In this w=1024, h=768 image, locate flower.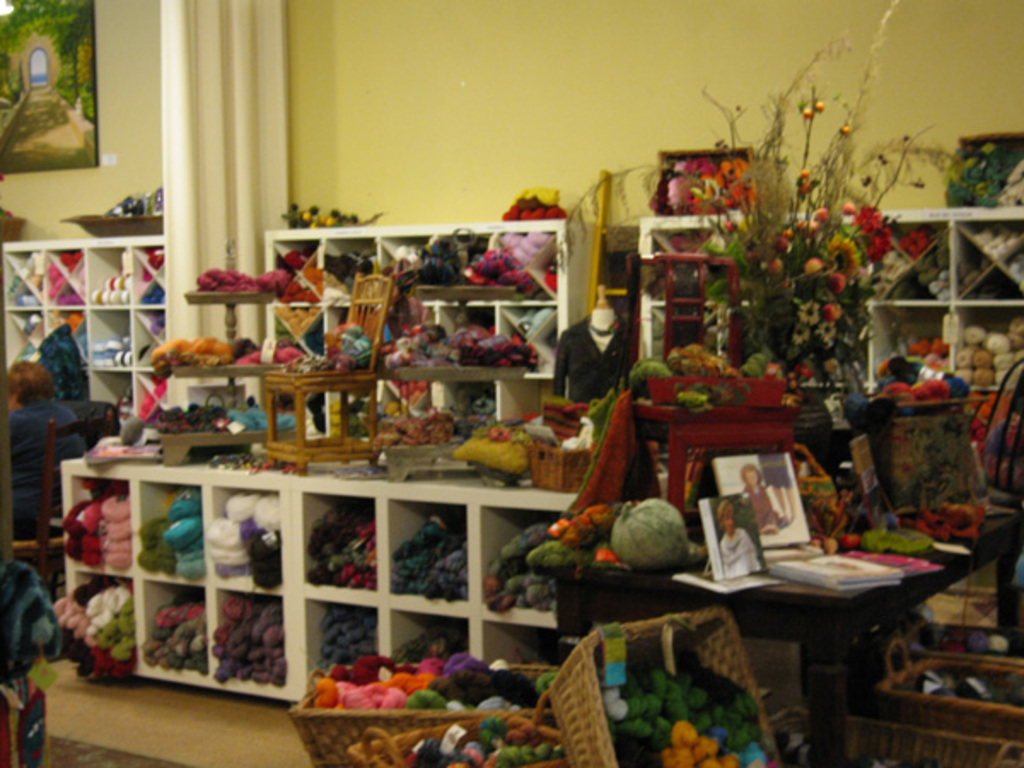
Bounding box: 817, 205, 829, 217.
